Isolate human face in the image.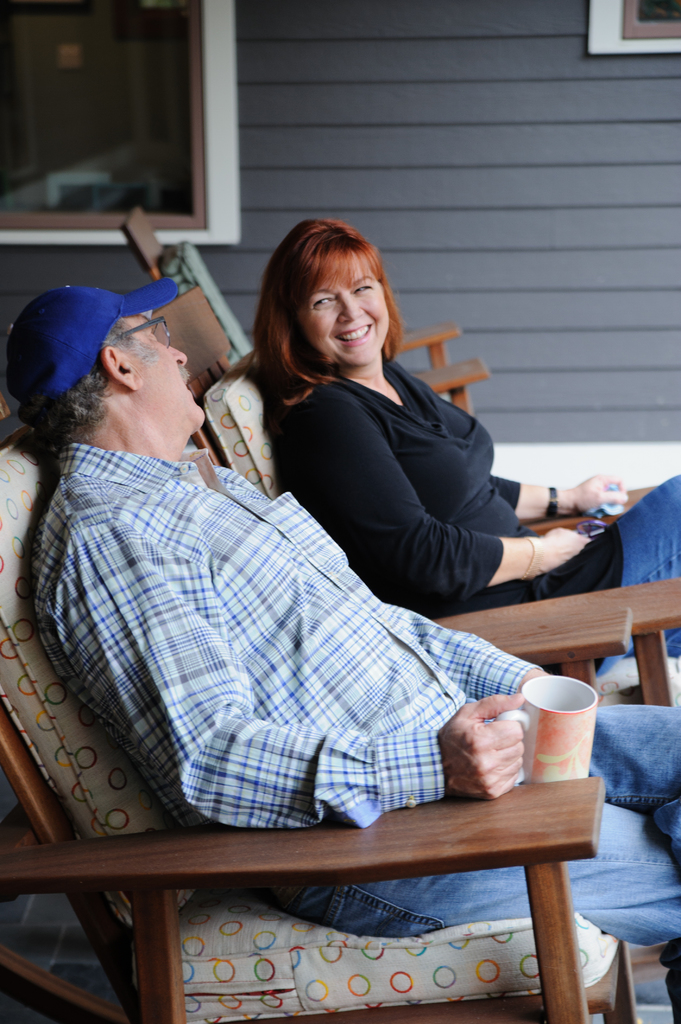
Isolated region: crop(305, 257, 387, 363).
